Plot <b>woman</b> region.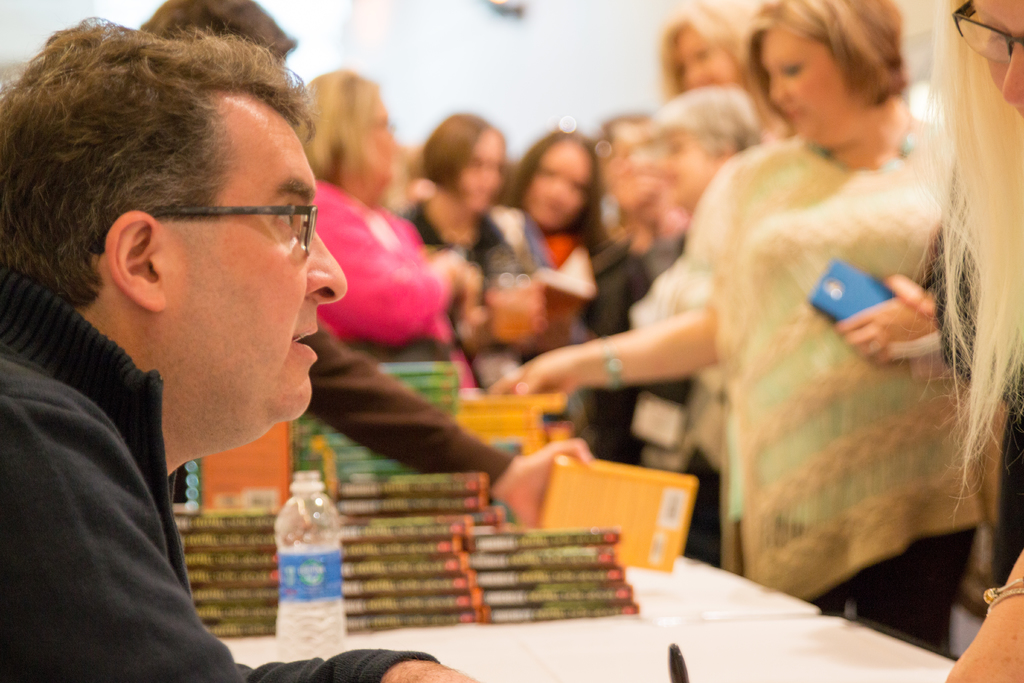
Plotted at x1=504, y1=119, x2=614, y2=327.
